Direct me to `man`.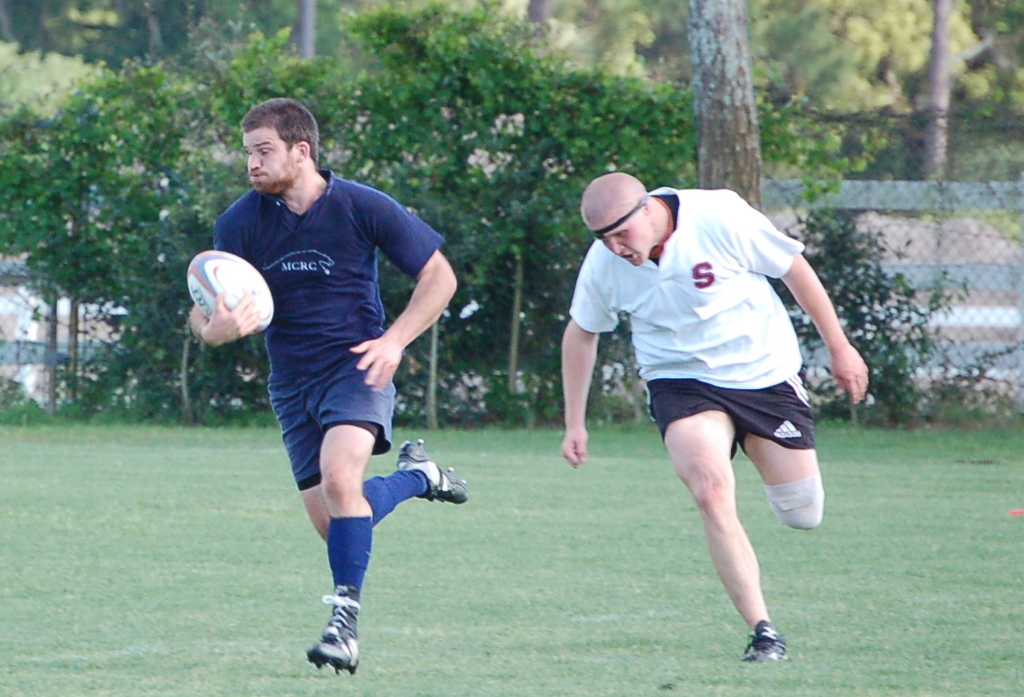
Direction: (x1=190, y1=107, x2=463, y2=659).
